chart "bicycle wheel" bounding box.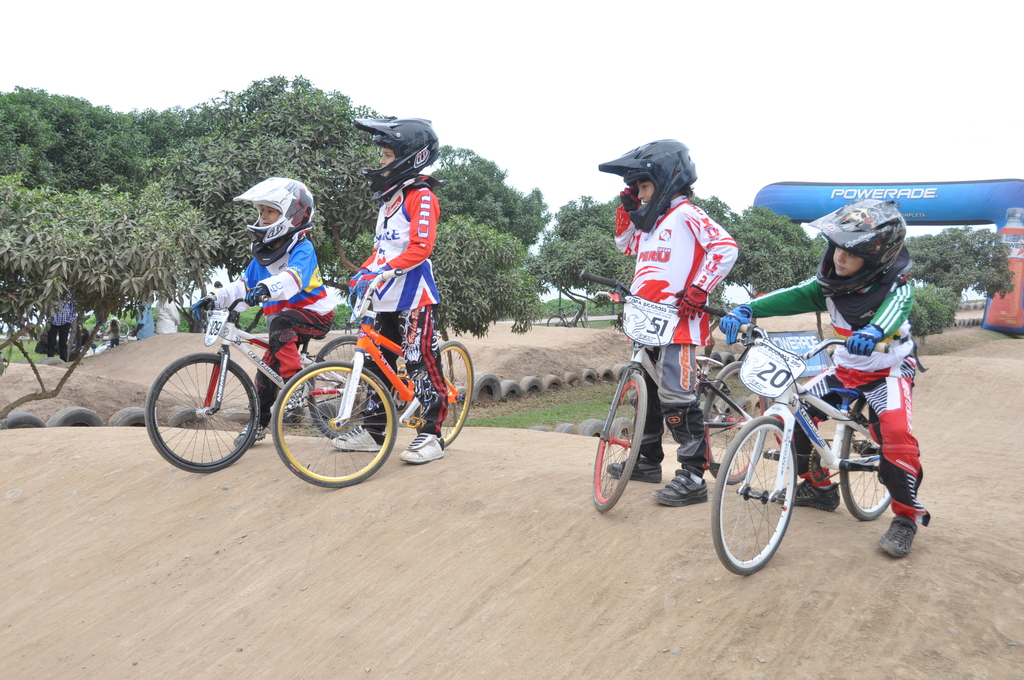
Charted: (269,360,398,491).
